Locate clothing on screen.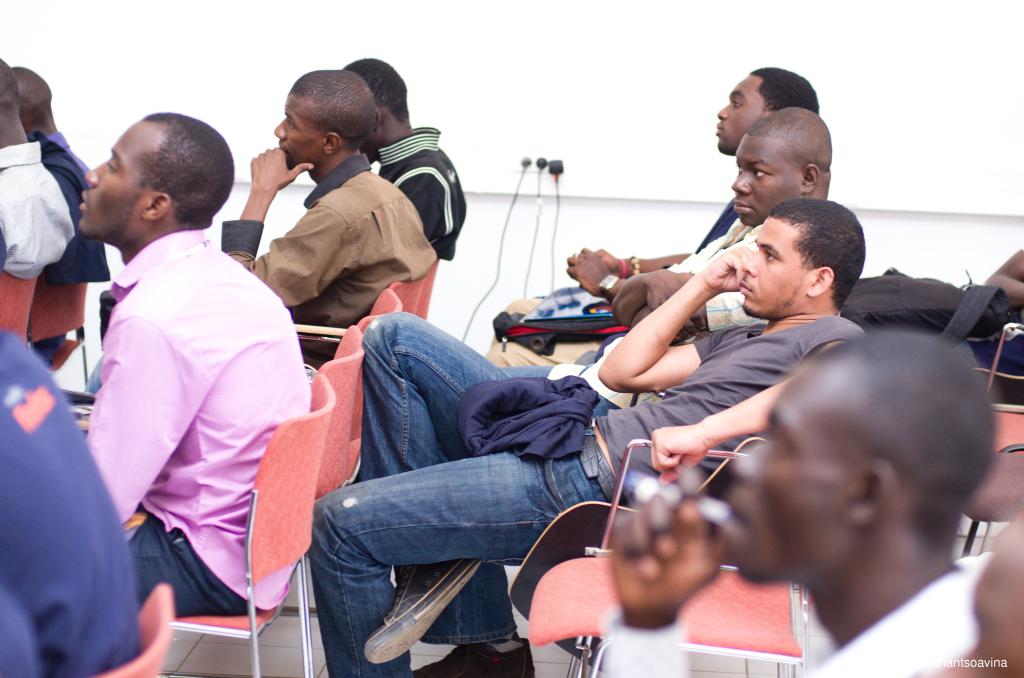
On screen at box(87, 178, 319, 645).
